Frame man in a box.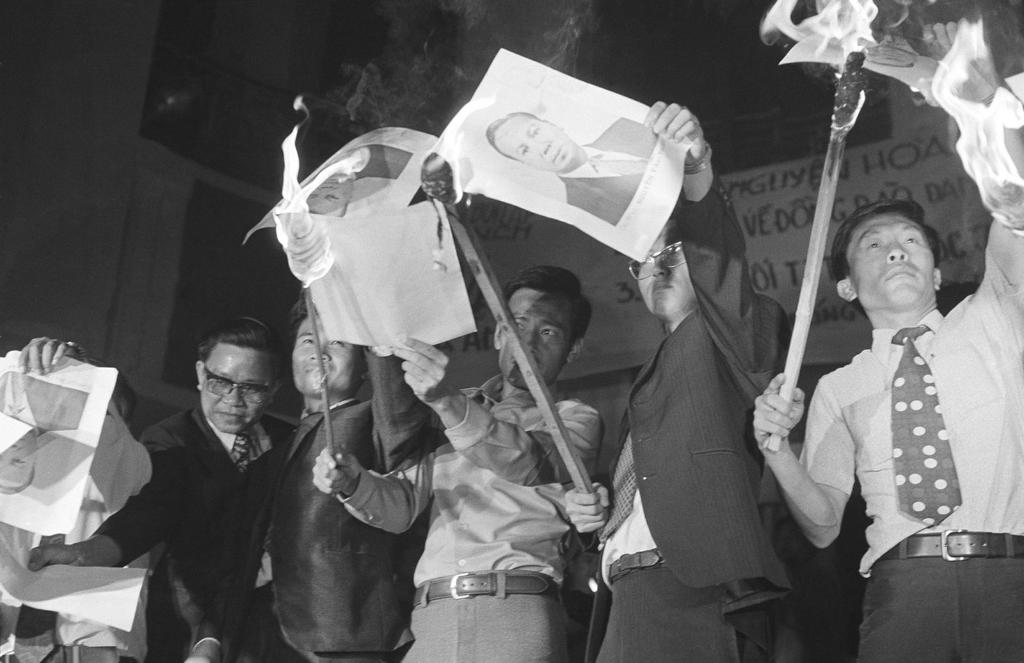
x1=0, y1=336, x2=148, y2=662.
